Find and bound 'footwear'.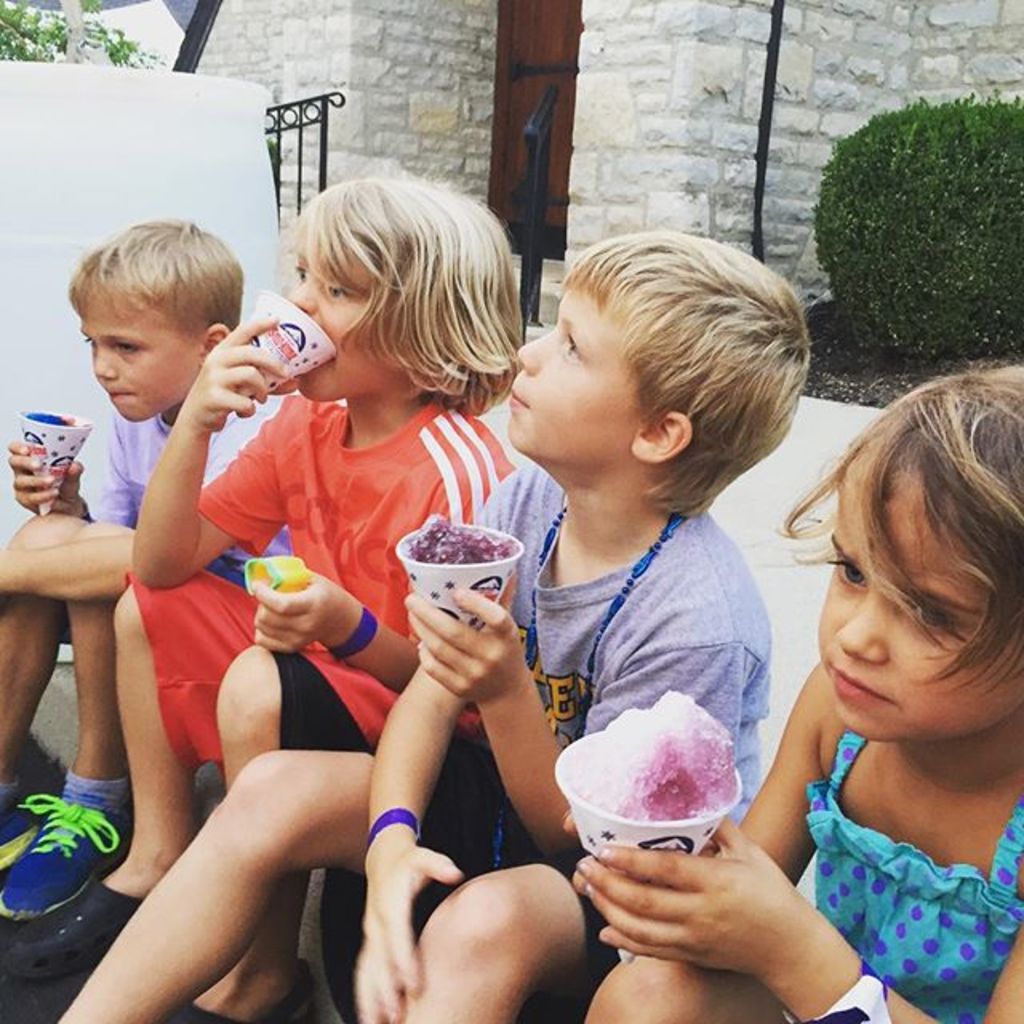
Bound: x1=0 y1=786 x2=131 y2=925.
